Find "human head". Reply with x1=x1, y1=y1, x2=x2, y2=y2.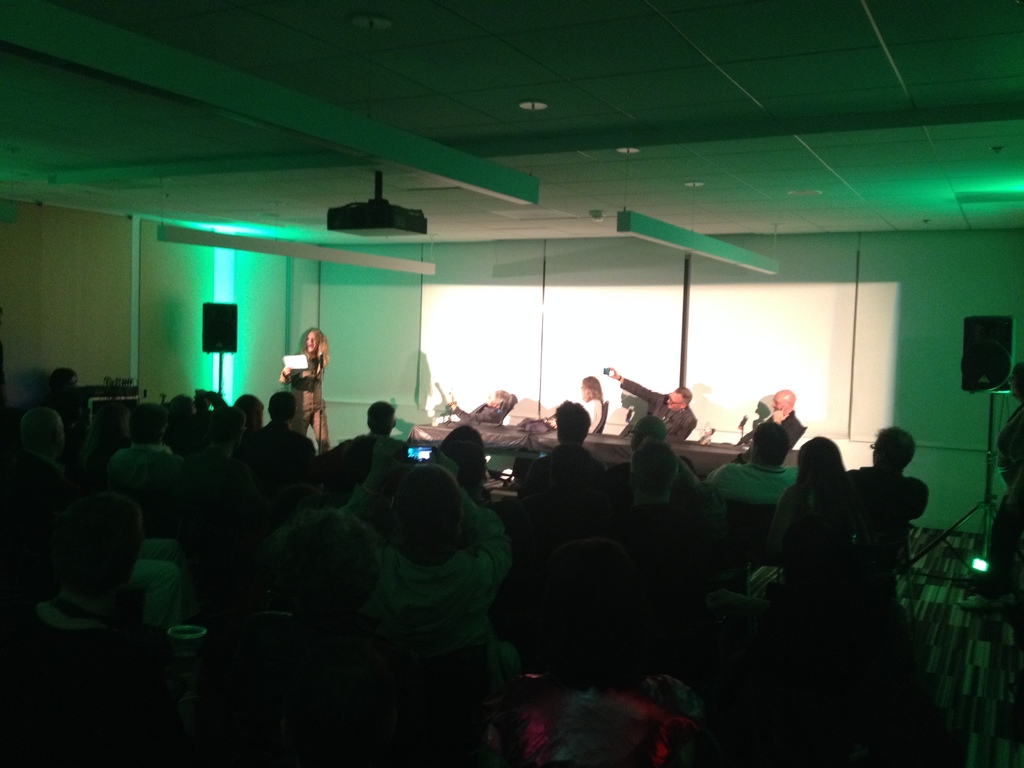
x1=390, y1=465, x2=468, y2=560.
